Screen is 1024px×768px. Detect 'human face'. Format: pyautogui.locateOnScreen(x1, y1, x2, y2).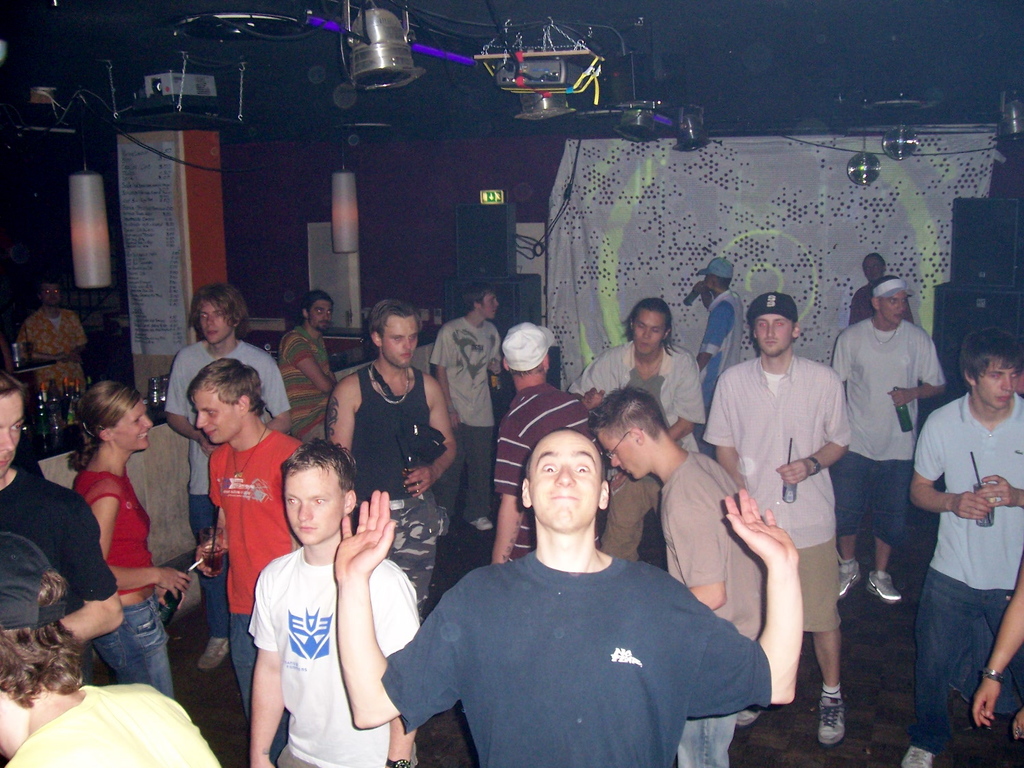
pyautogui.locateOnScreen(0, 391, 25, 478).
